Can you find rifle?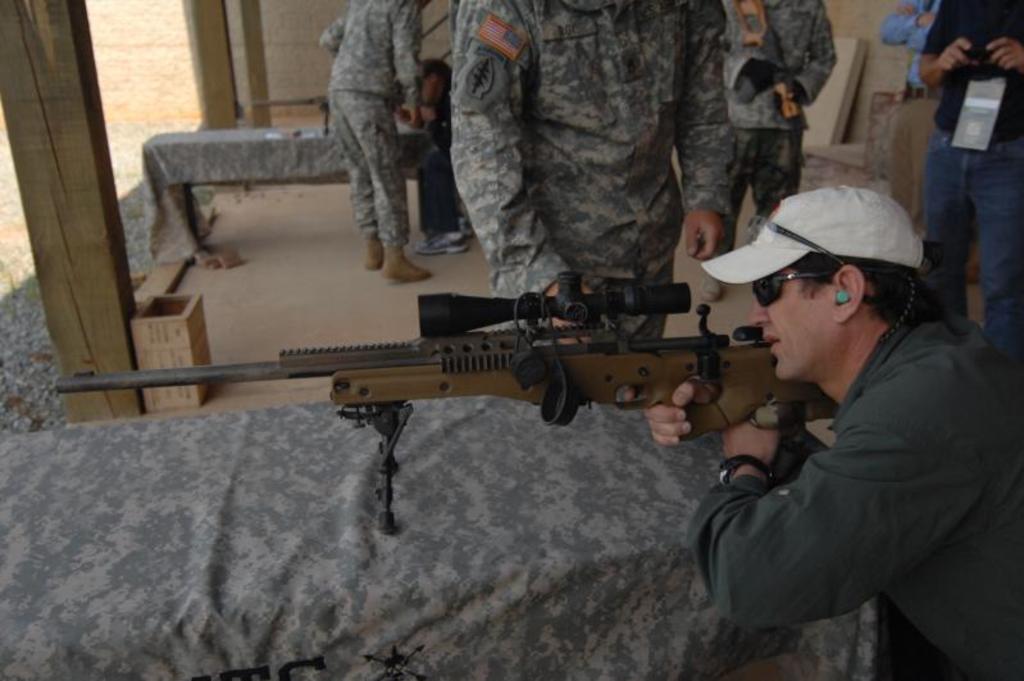
Yes, bounding box: [59,273,820,525].
